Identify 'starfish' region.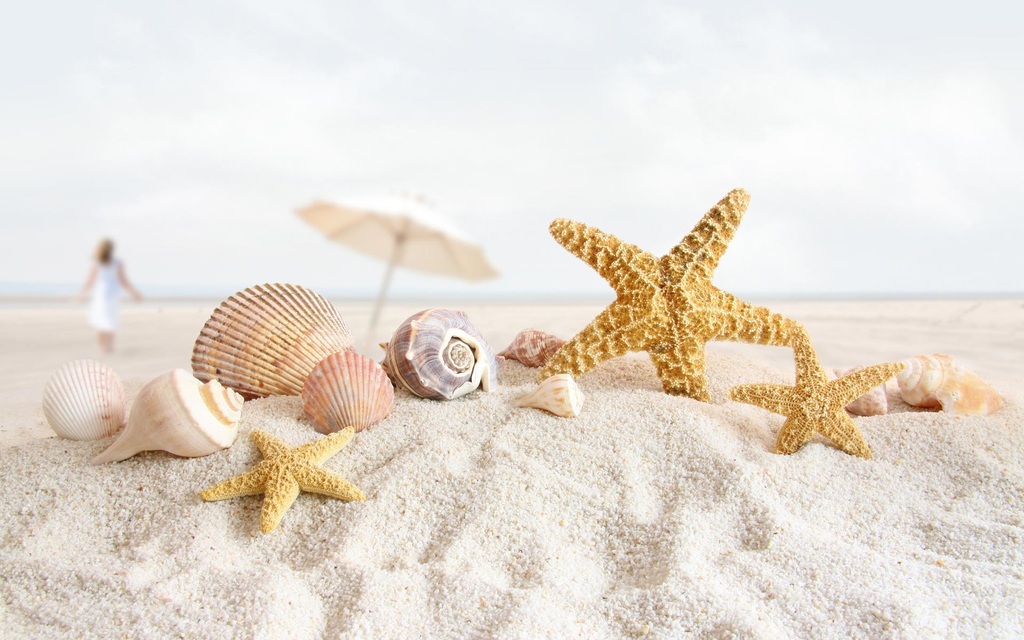
Region: [194, 428, 360, 531].
